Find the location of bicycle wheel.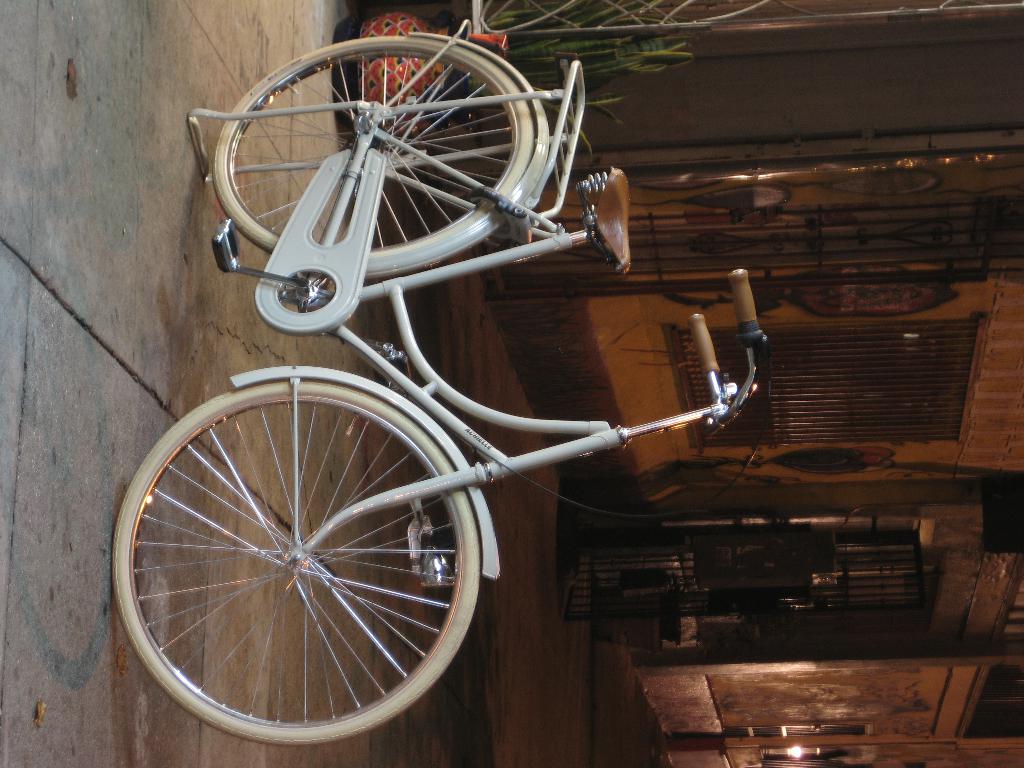
Location: bbox(121, 380, 498, 744).
